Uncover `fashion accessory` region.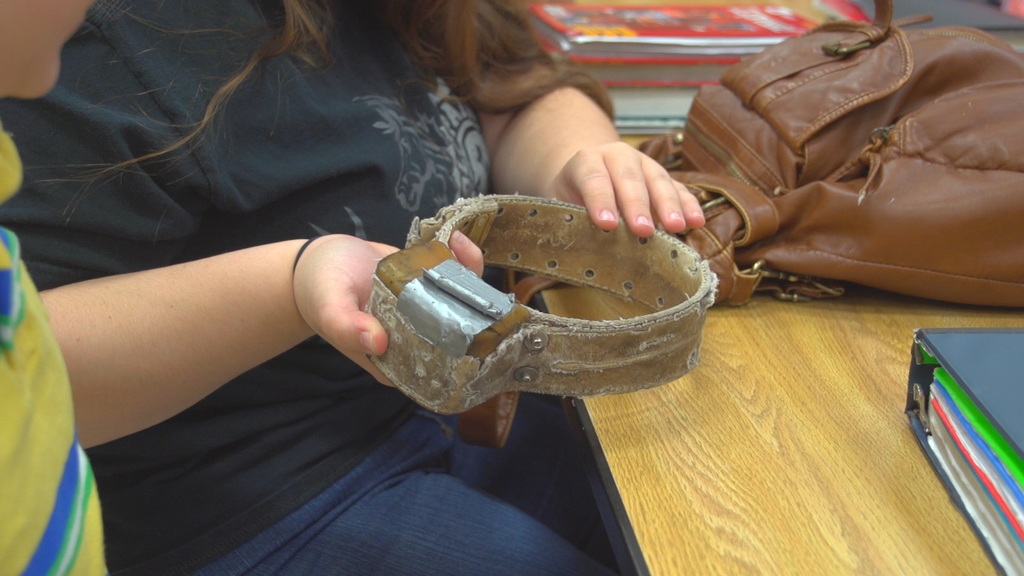
Uncovered: bbox(293, 238, 312, 269).
